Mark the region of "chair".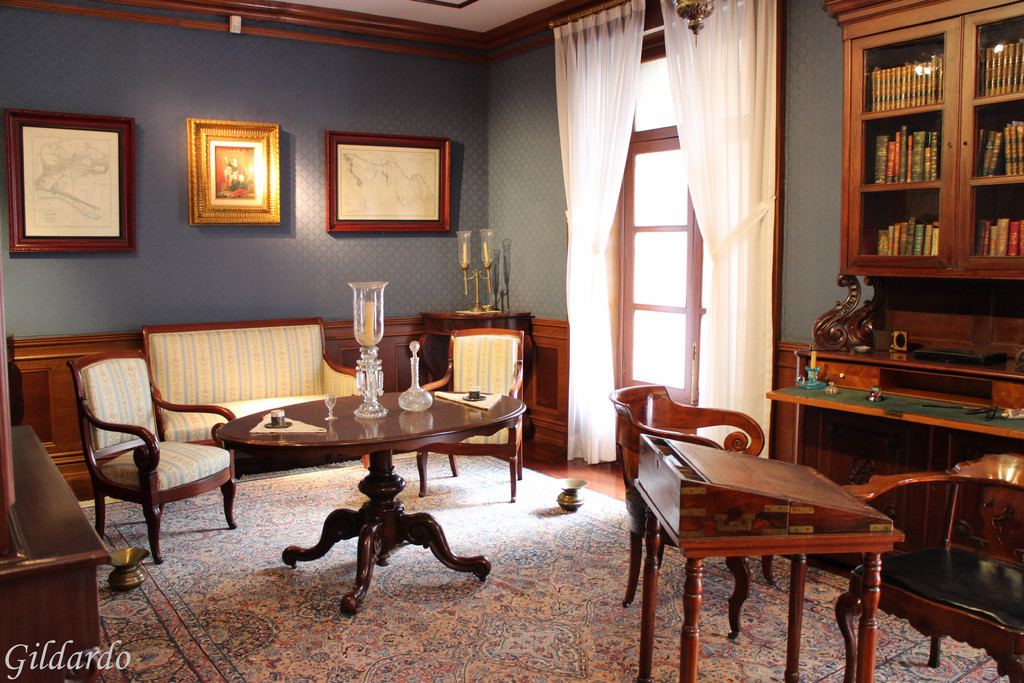
Region: box(53, 330, 238, 577).
